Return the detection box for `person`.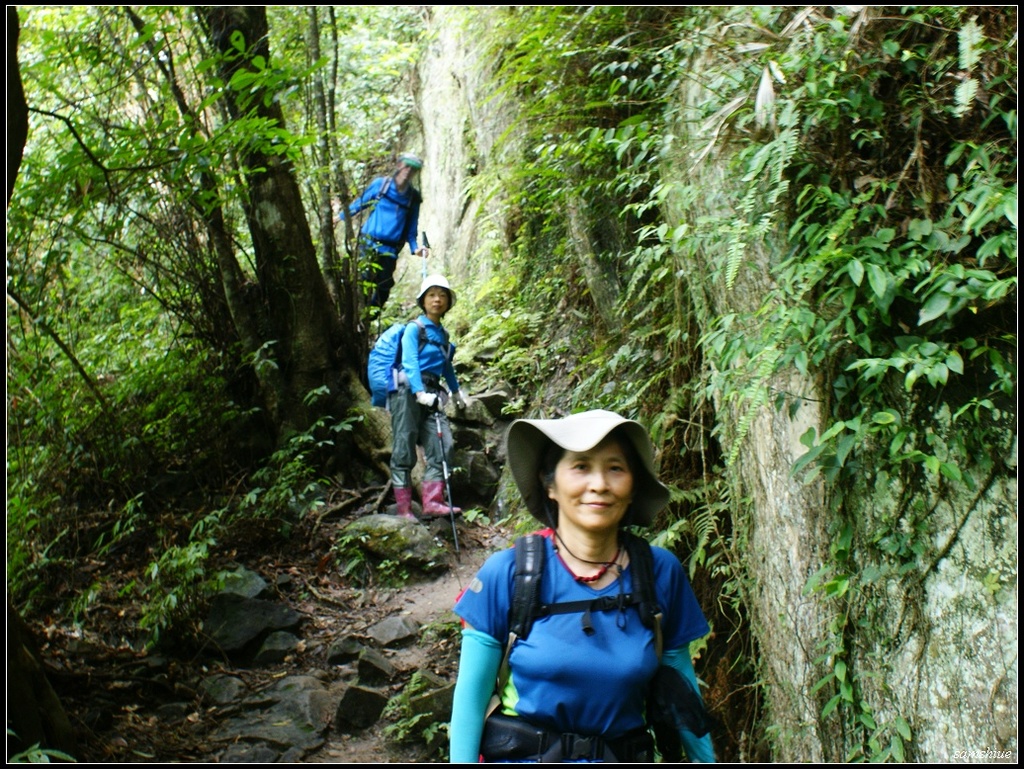
[left=376, top=262, right=466, bottom=528].
